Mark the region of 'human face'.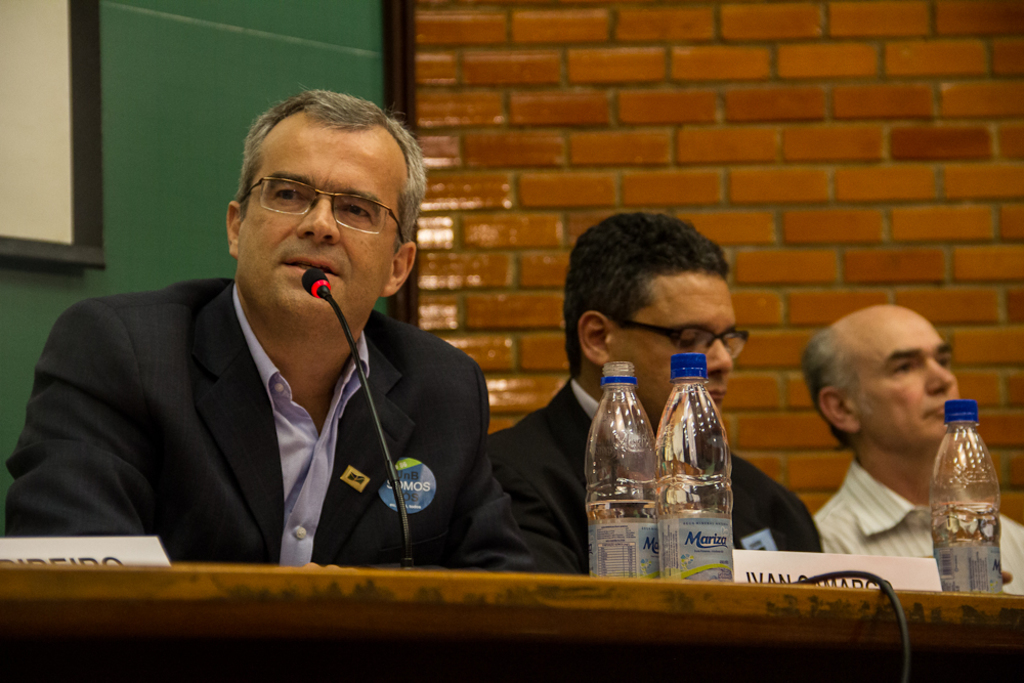
Region: {"x1": 848, "y1": 307, "x2": 962, "y2": 445}.
